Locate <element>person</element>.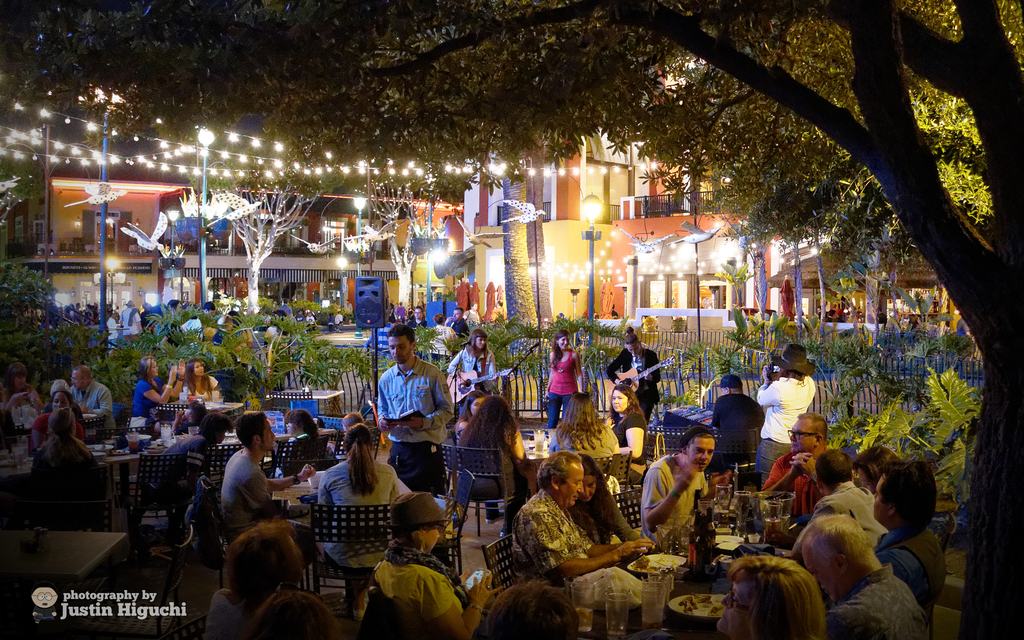
Bounding box: l=541, t=390, r=623, b=482.
